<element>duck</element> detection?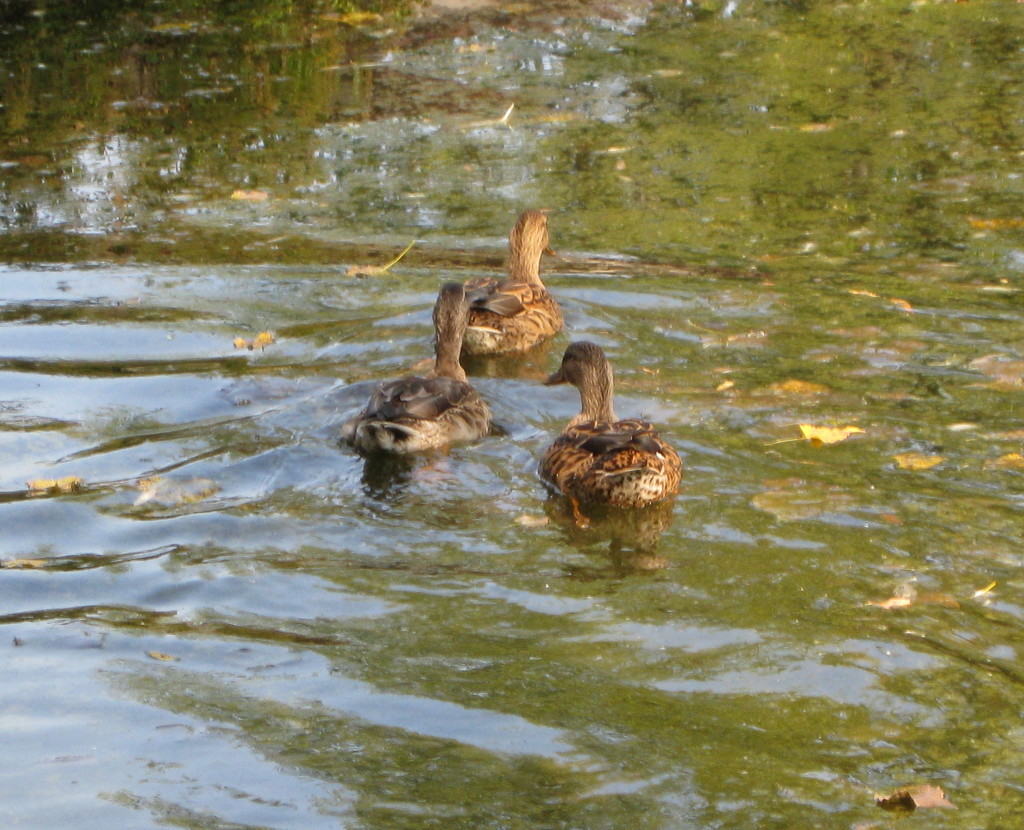
(530,332,687,535)
